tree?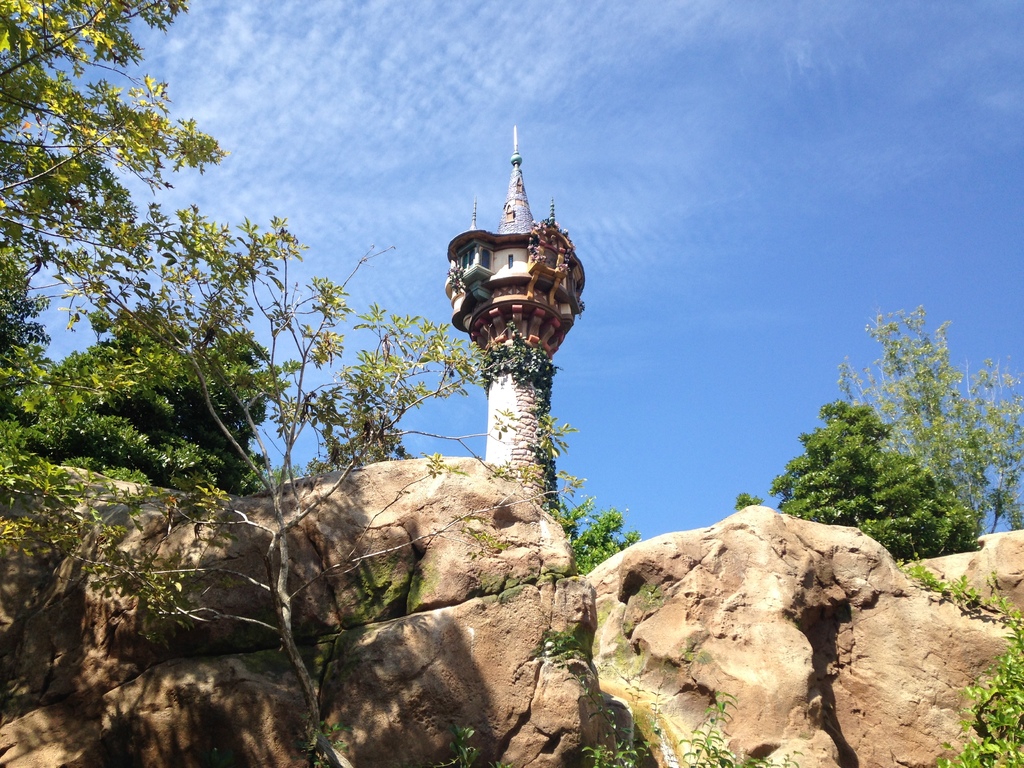
<bbox>582, 502, 642, 580</bbox>
